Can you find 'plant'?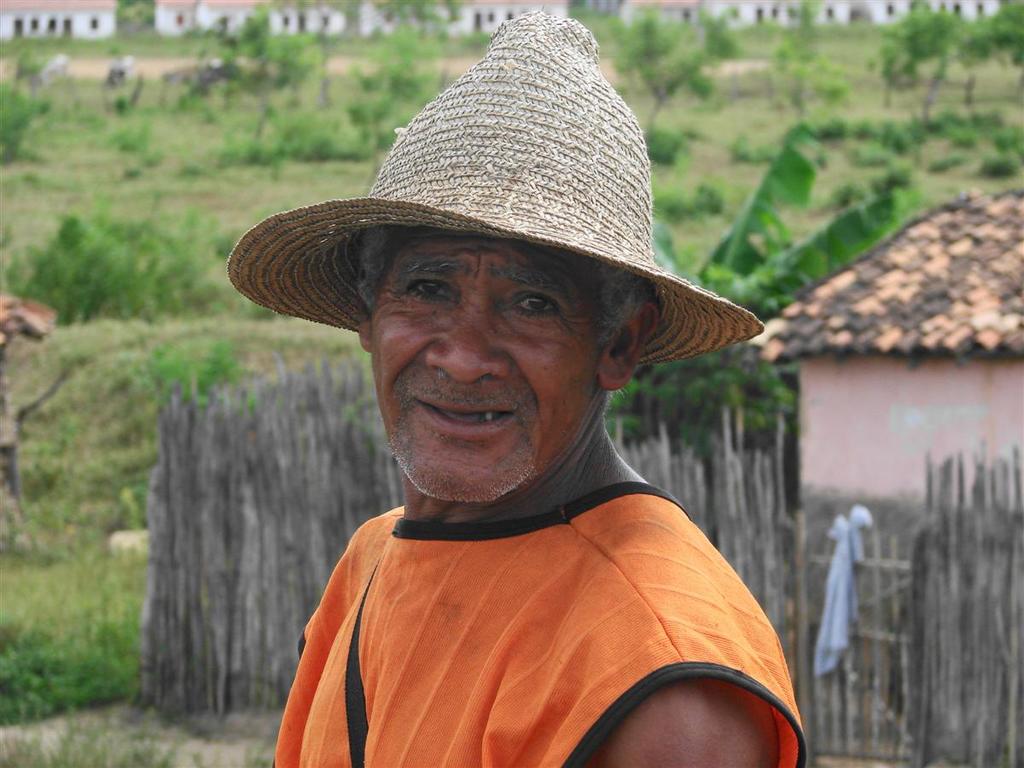
Yes, bounding box: l=15, t=195, r=219, b=323.
